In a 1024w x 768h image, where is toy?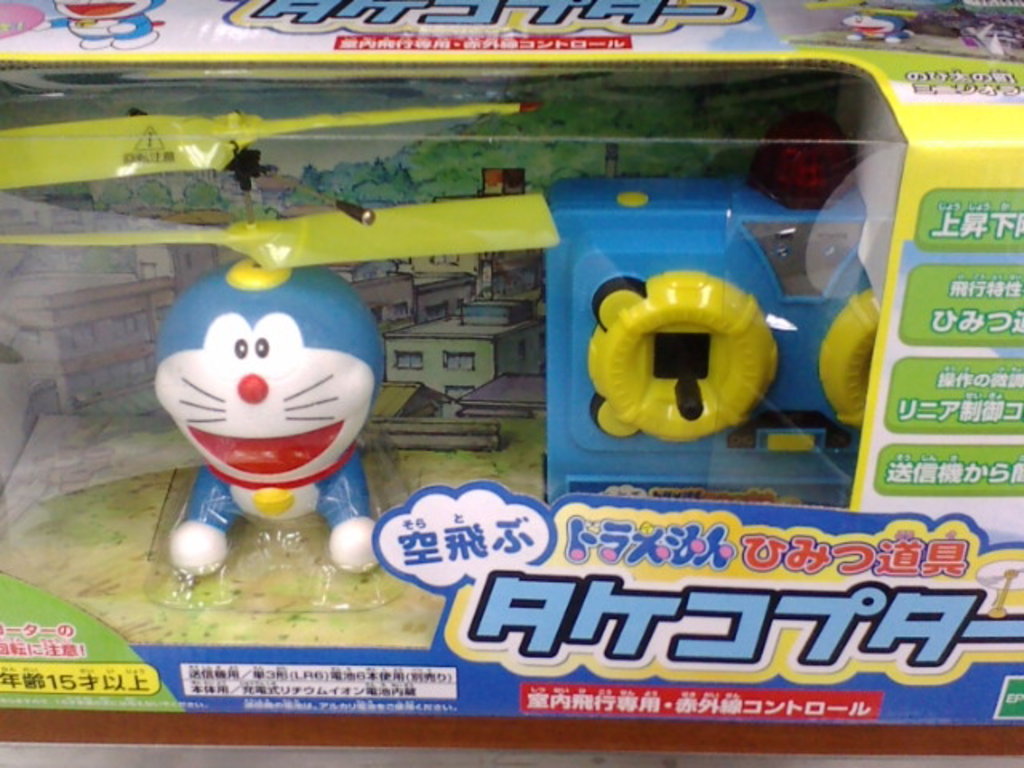
rect(544, 120, 942, 494).
